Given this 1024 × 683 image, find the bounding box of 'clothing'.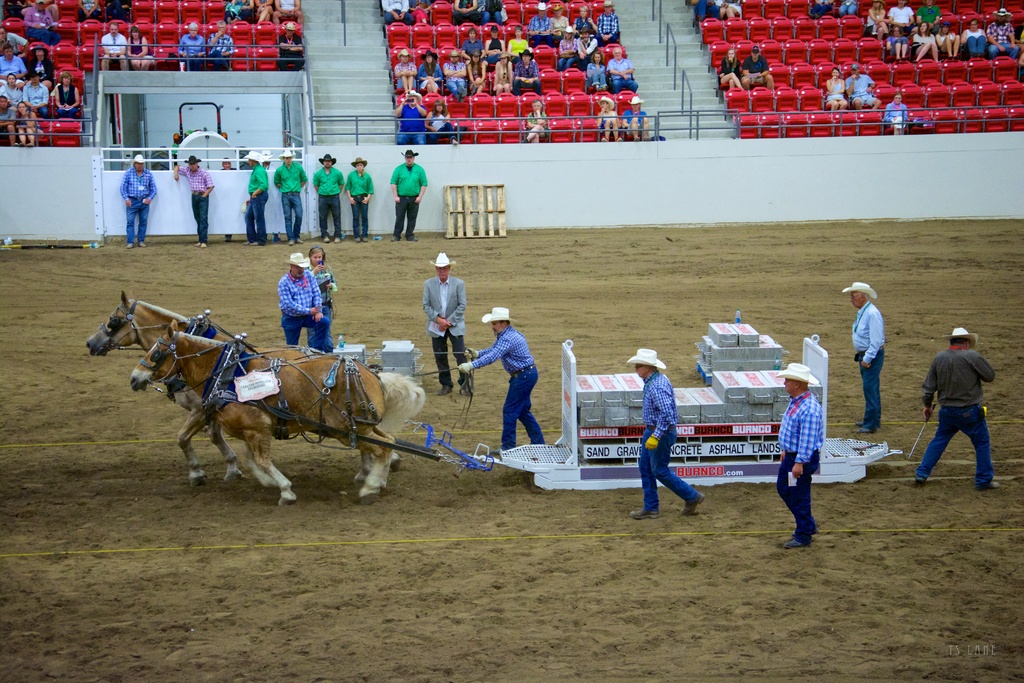
l=0, t=28, r=28, b=51.
